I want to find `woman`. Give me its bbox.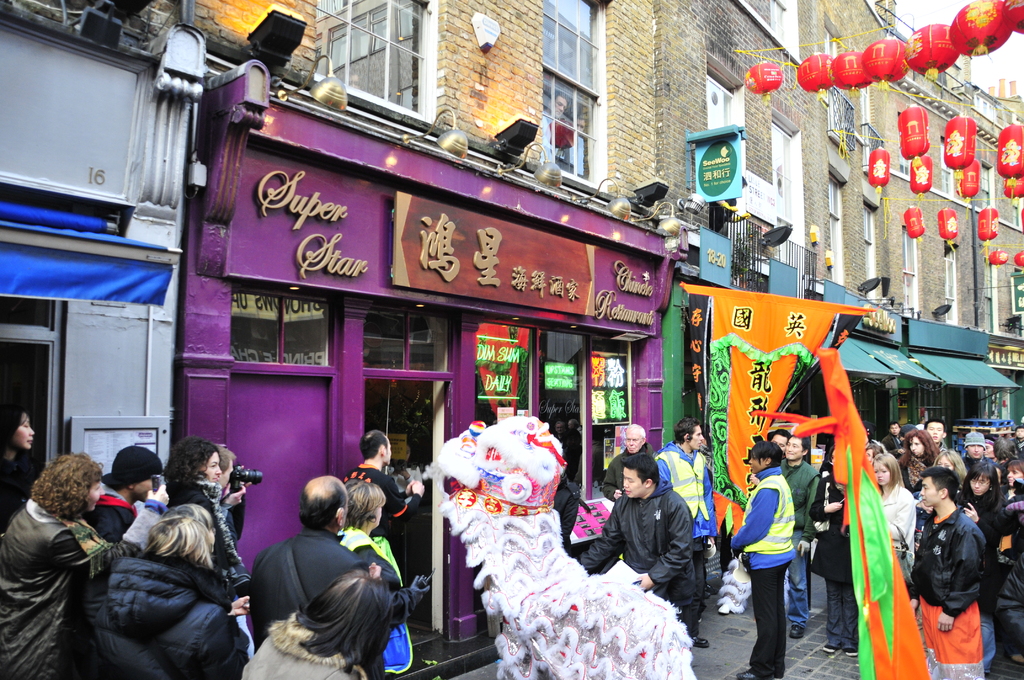
9 438 107 675.
